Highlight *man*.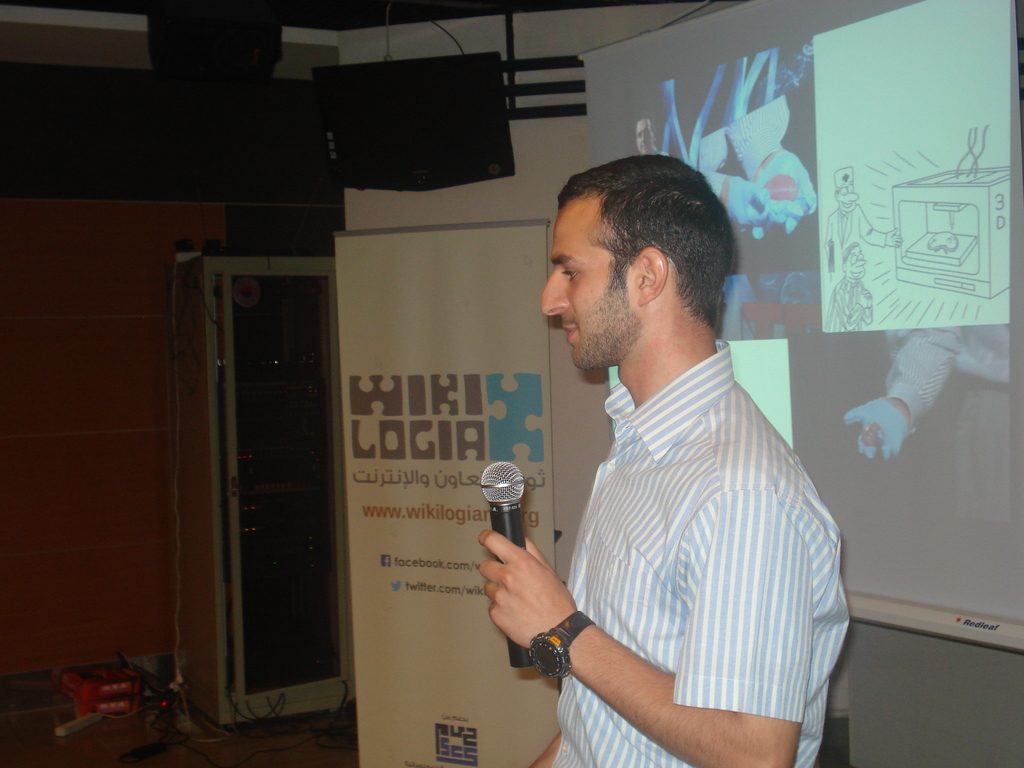
Highlighted region: detection(630, 115, 791, 236).
